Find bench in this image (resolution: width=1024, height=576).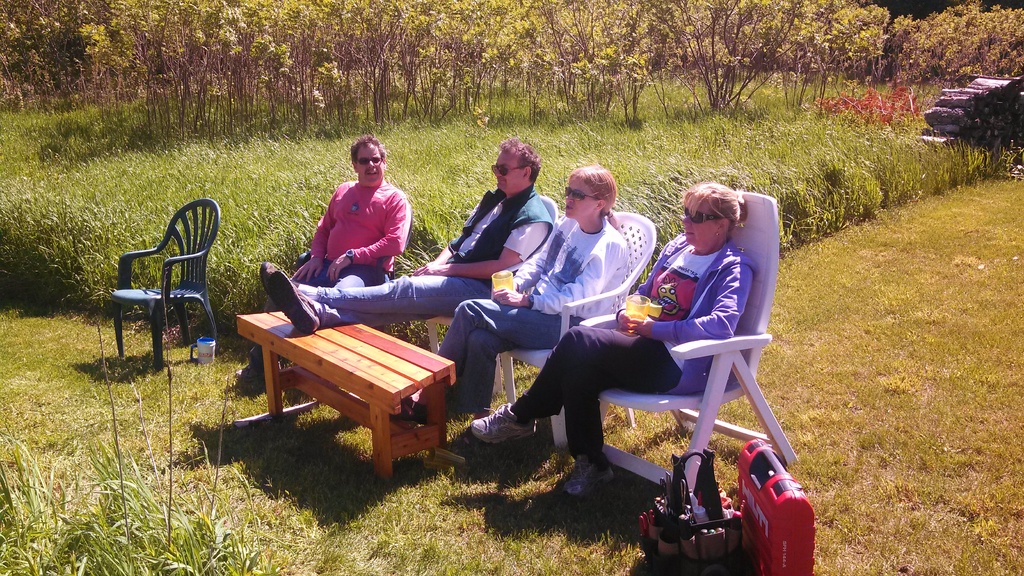
x1=236 y1=307 x2=452 y2=480.
